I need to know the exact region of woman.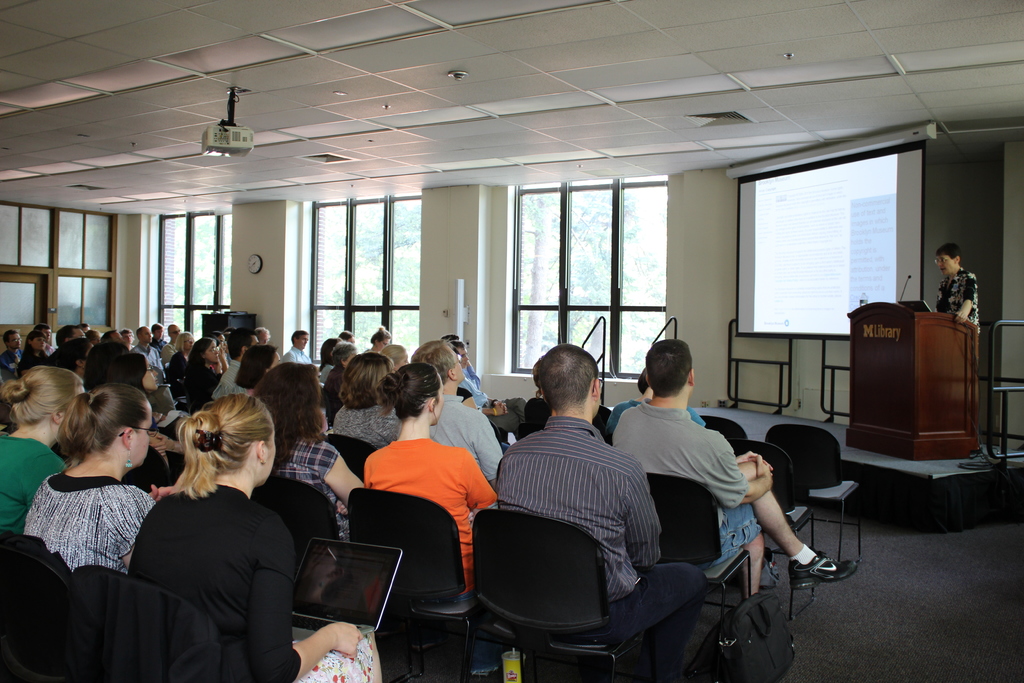
Region: crop(164, 330, 191, 386).
